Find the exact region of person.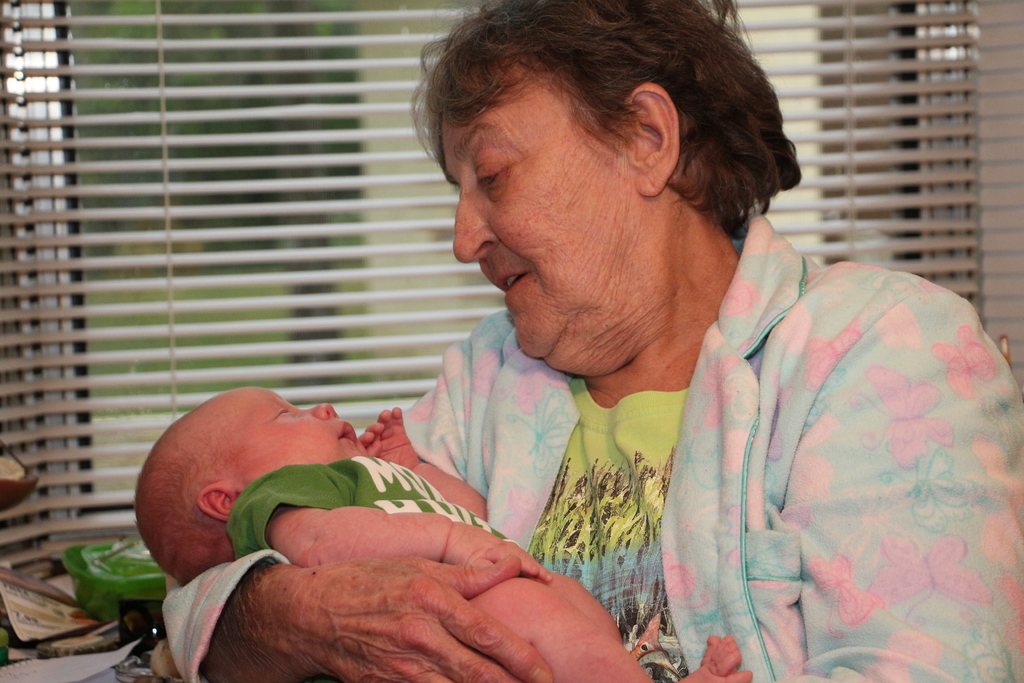
Exact region: <region>129, 378, 749, 682</region>.
